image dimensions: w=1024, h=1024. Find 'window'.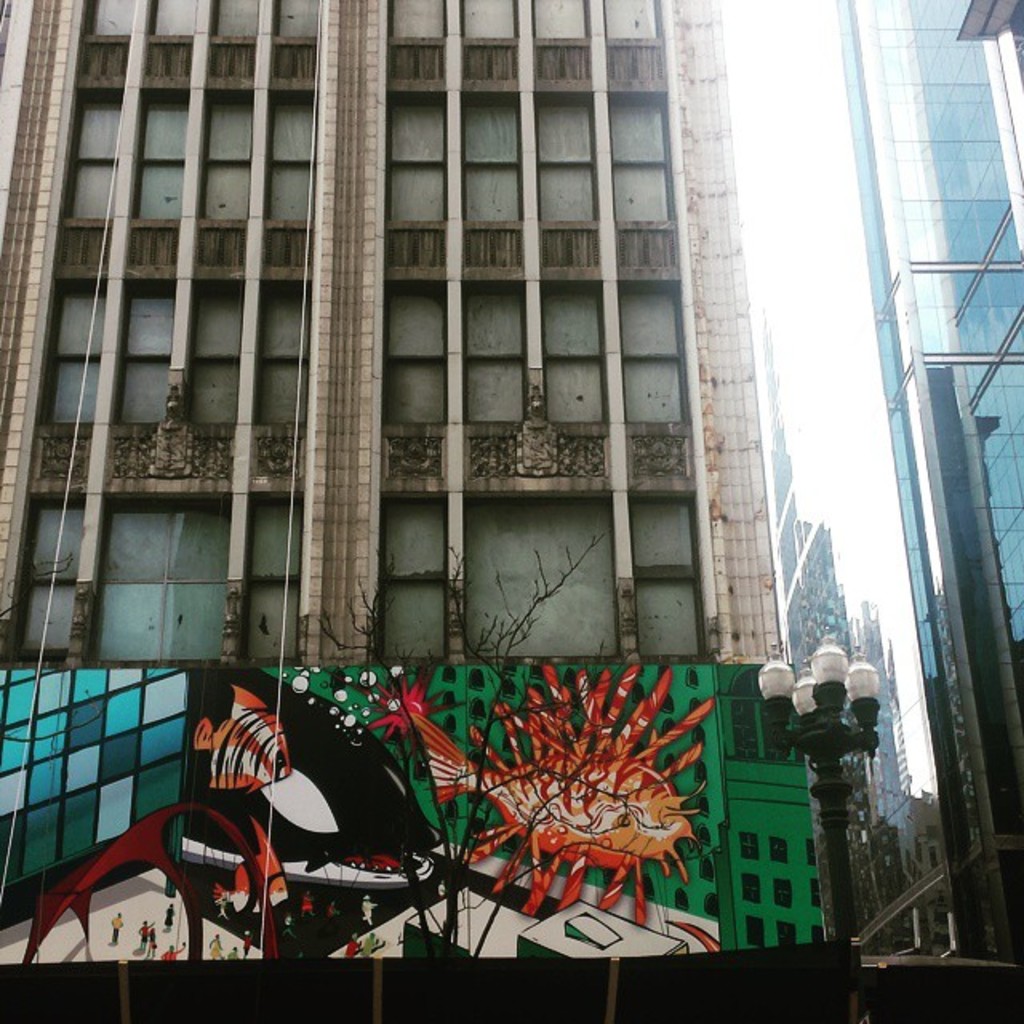
(left=374, top=280, right=683, bottom=430).
